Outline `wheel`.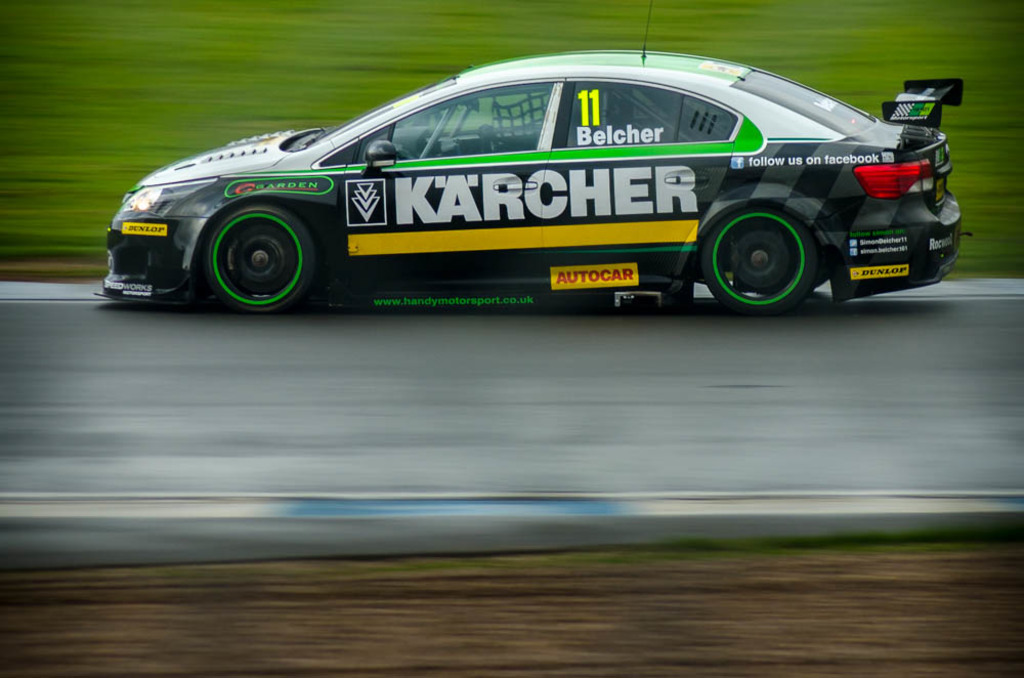
Outline: 693/214/812/321.
